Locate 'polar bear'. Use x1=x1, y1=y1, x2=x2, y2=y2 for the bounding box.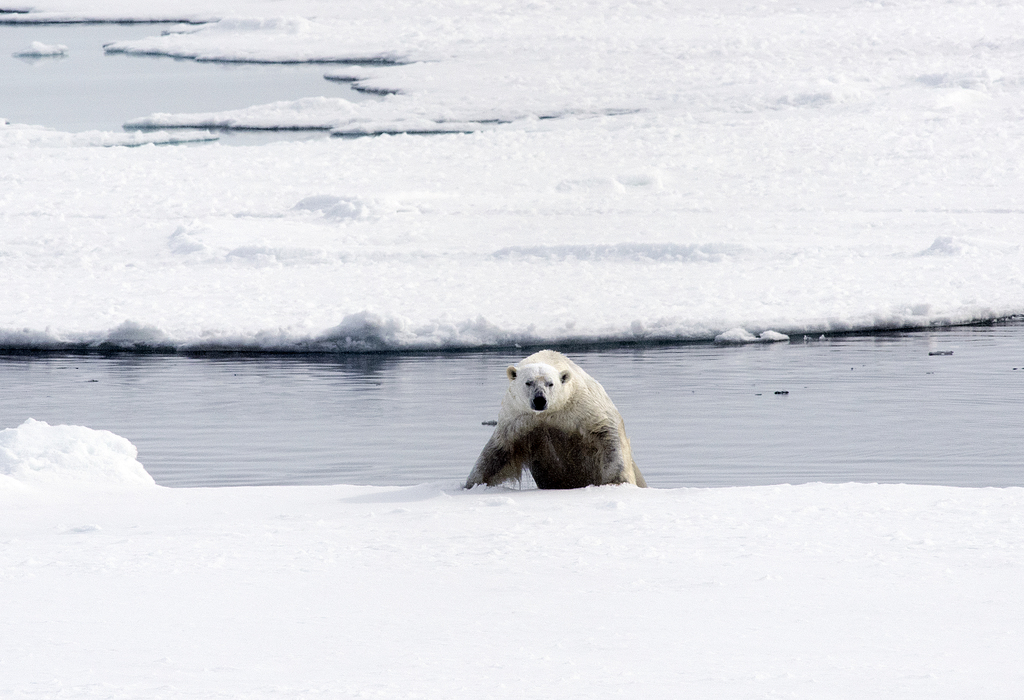
x1=460, y1=346, x2=650, y2=487.
